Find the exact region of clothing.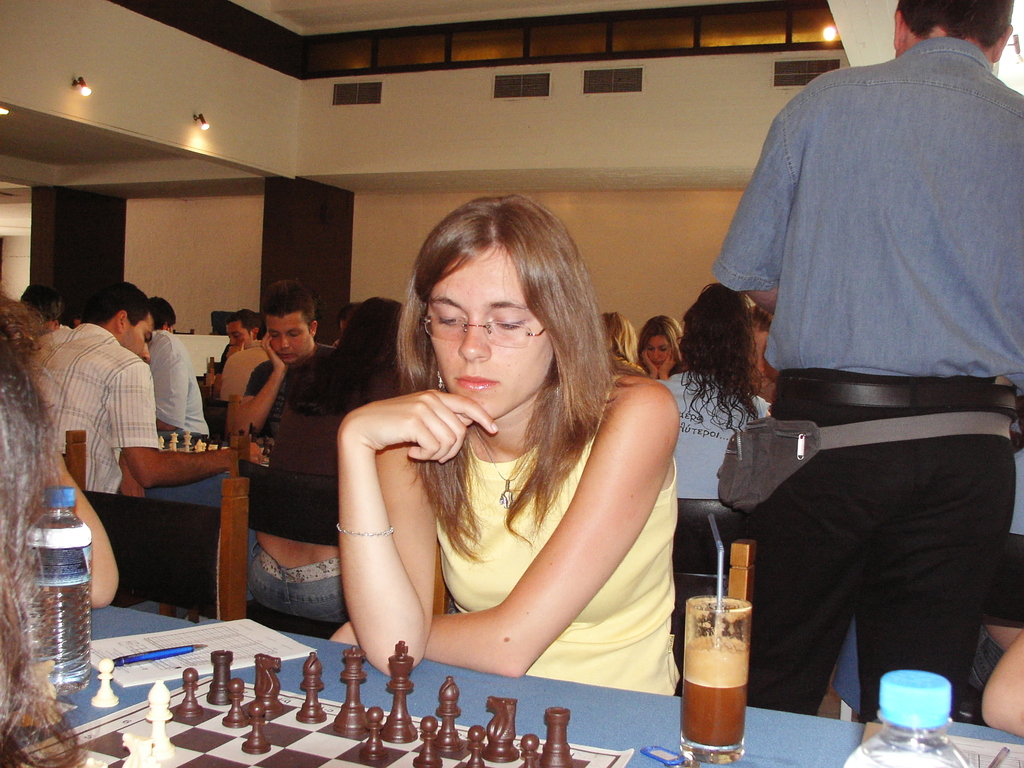
Exact region: crop(245, 341, 337, 438).
